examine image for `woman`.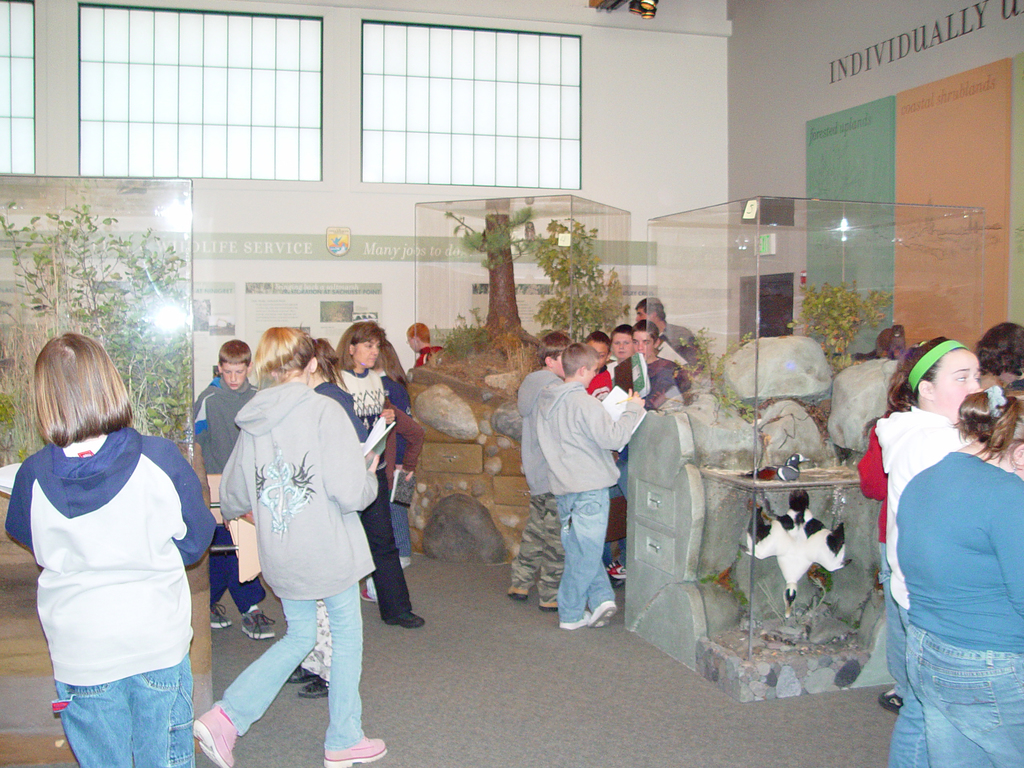
Examination result: <box>284,339,375,696</box>.
